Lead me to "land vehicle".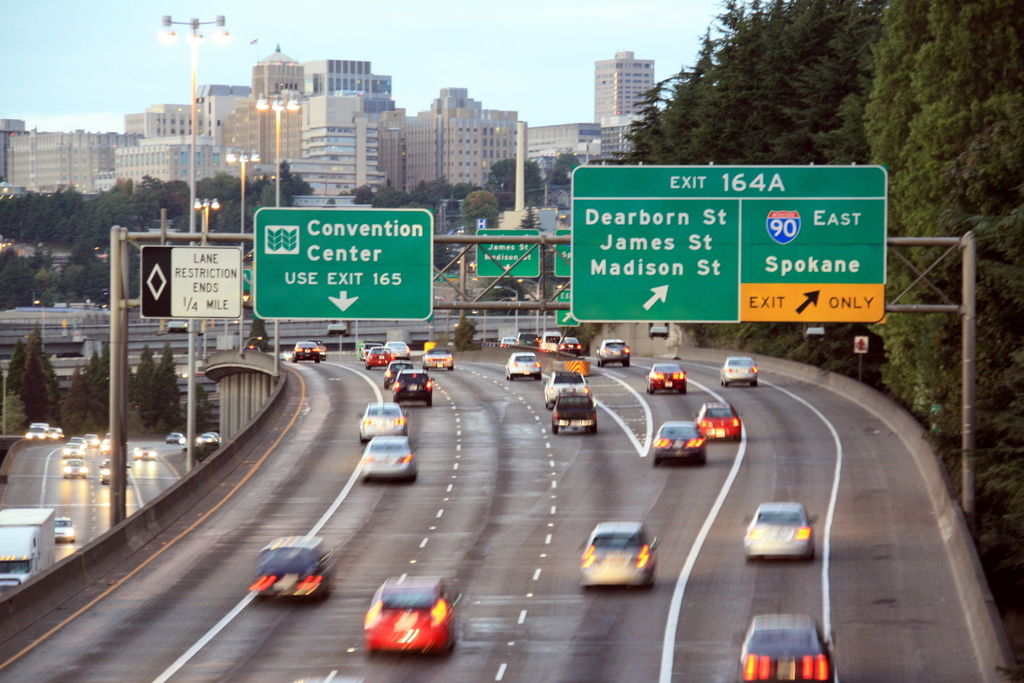
Lead to bbox(169, 431, 184, 442).
